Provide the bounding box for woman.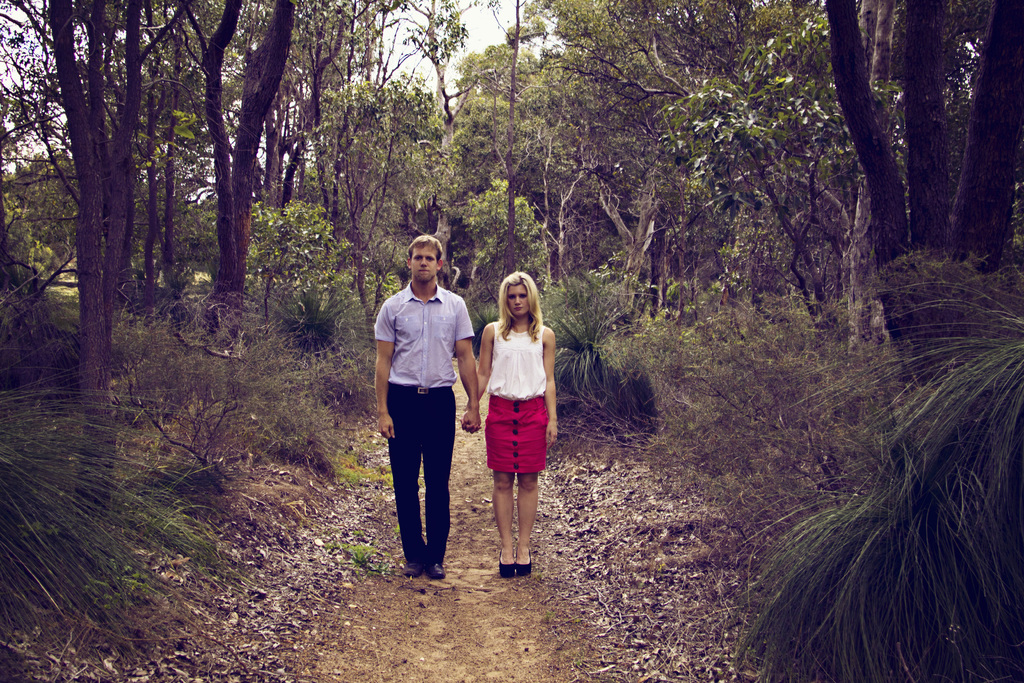
{"x1": 475, "y1": 266, "x2": 559, "y2": 570}.
